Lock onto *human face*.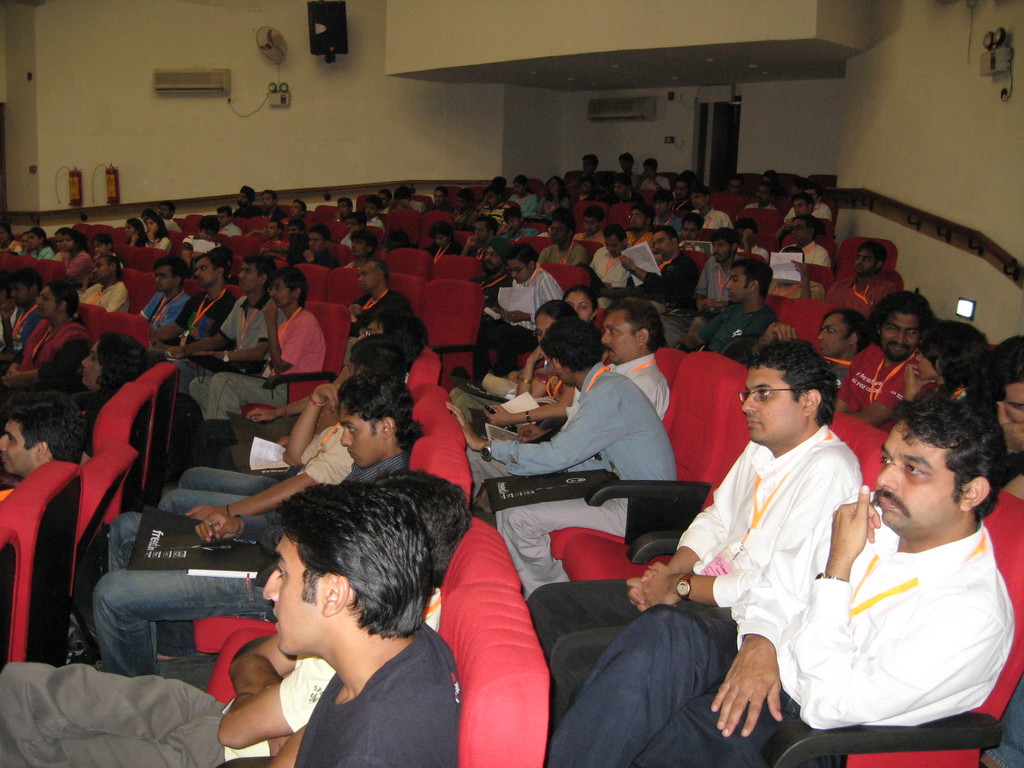
Locked: pyautogui.locateOnScreen(608, 242, 624, 258).
